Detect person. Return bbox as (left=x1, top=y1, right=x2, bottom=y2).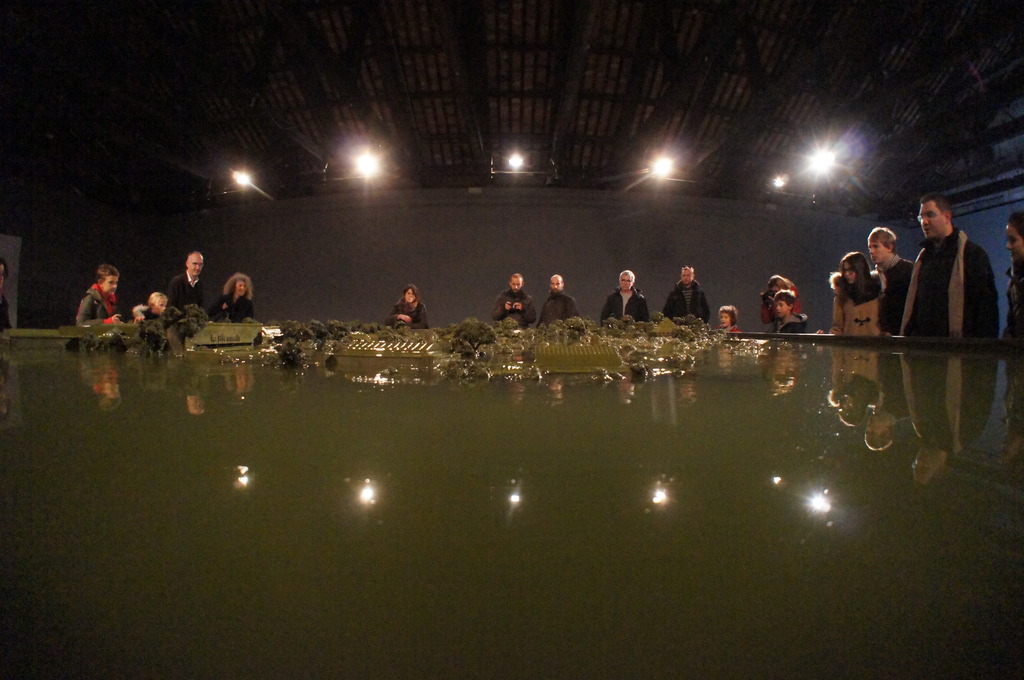
(left=720, top=306, right=745, bottom=336).
